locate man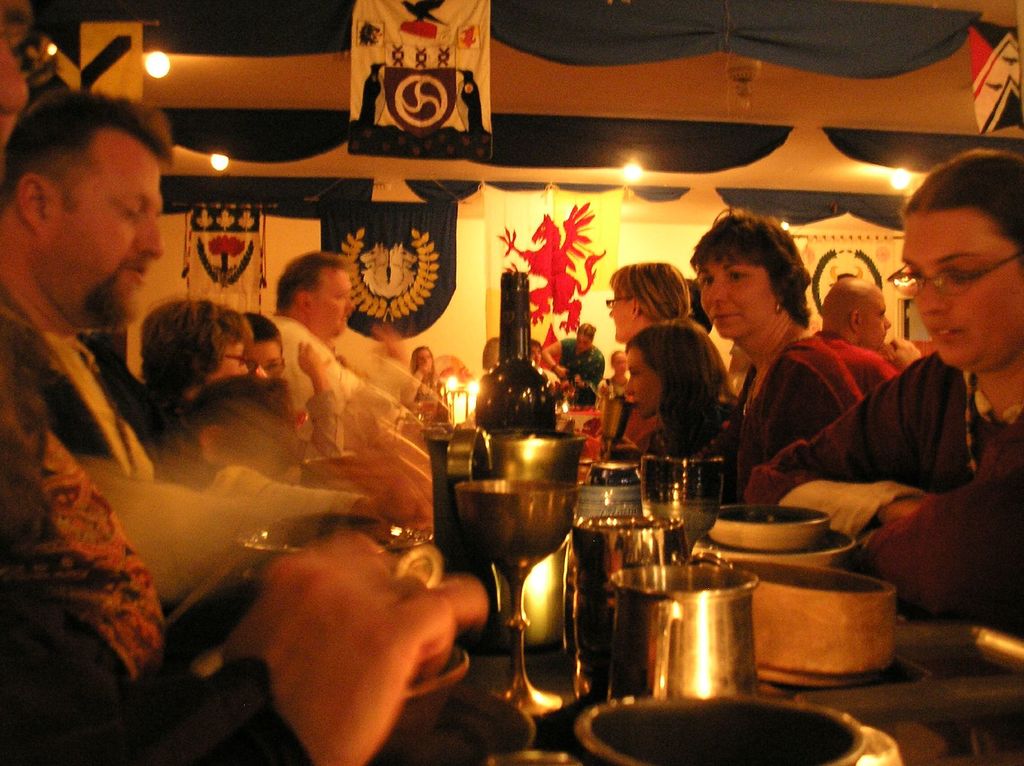
261:252:377:408
